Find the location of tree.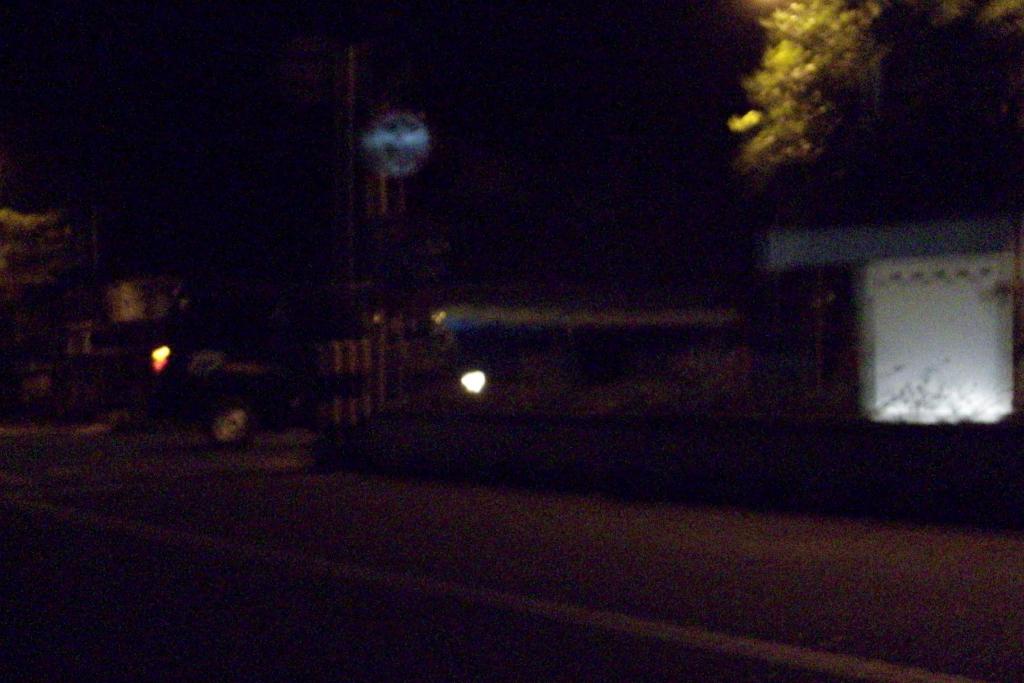
Location: bbox=[742, 0, 1018, 212].
